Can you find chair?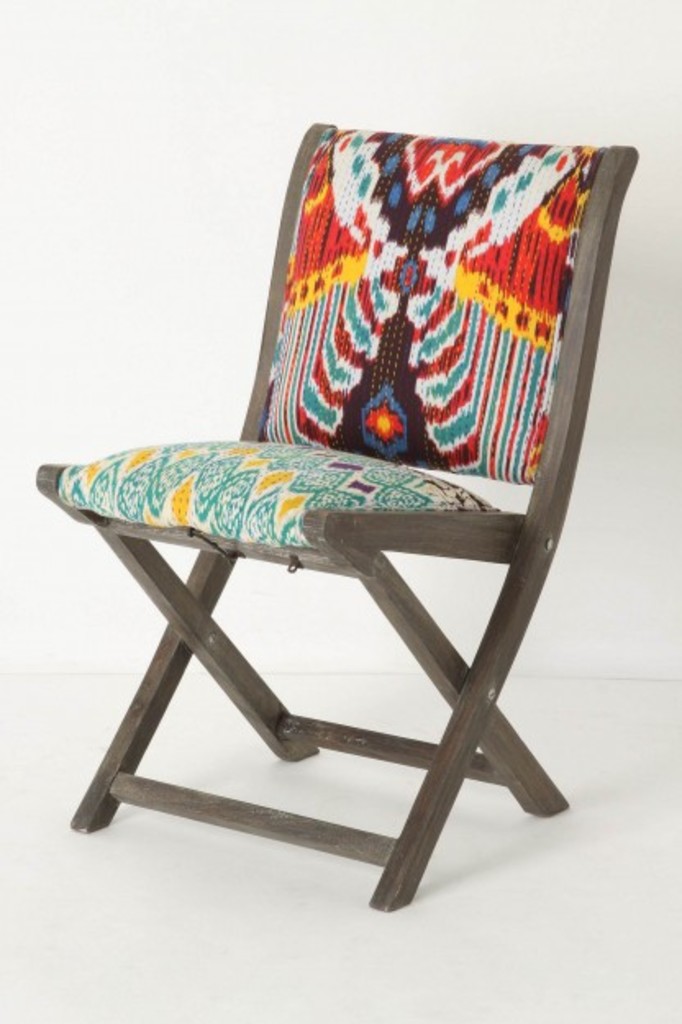
Yes, bounding box: <region>39, 93, 641, 883</region>.
